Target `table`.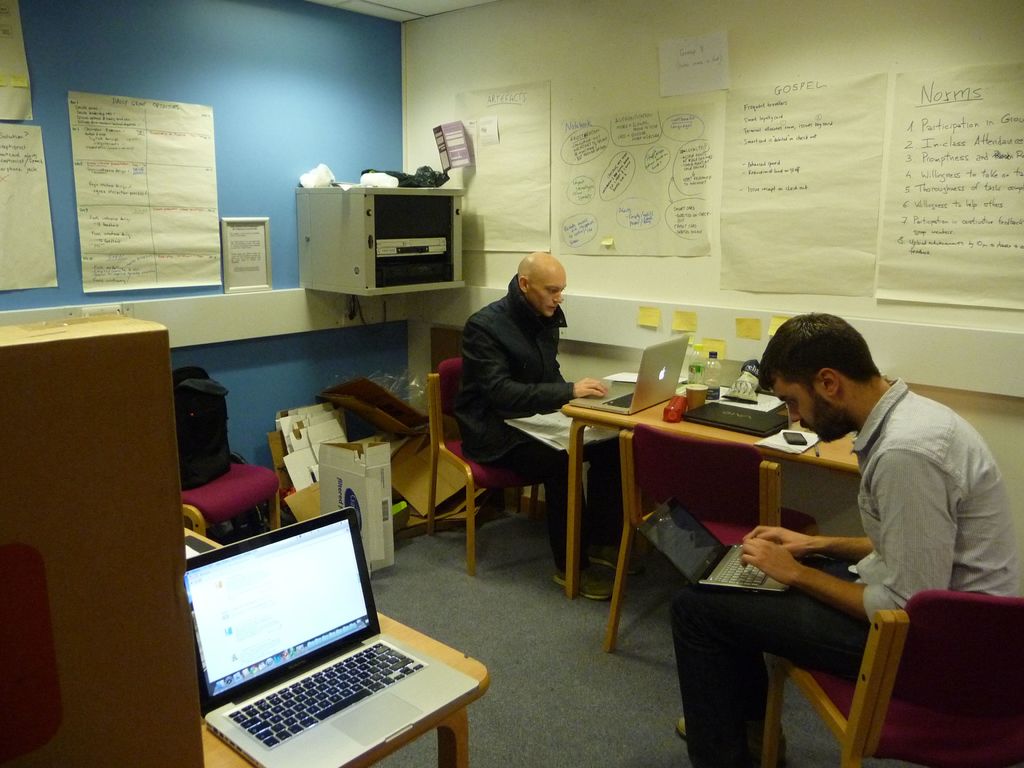
Target region: [558, 378, 906, 593].
